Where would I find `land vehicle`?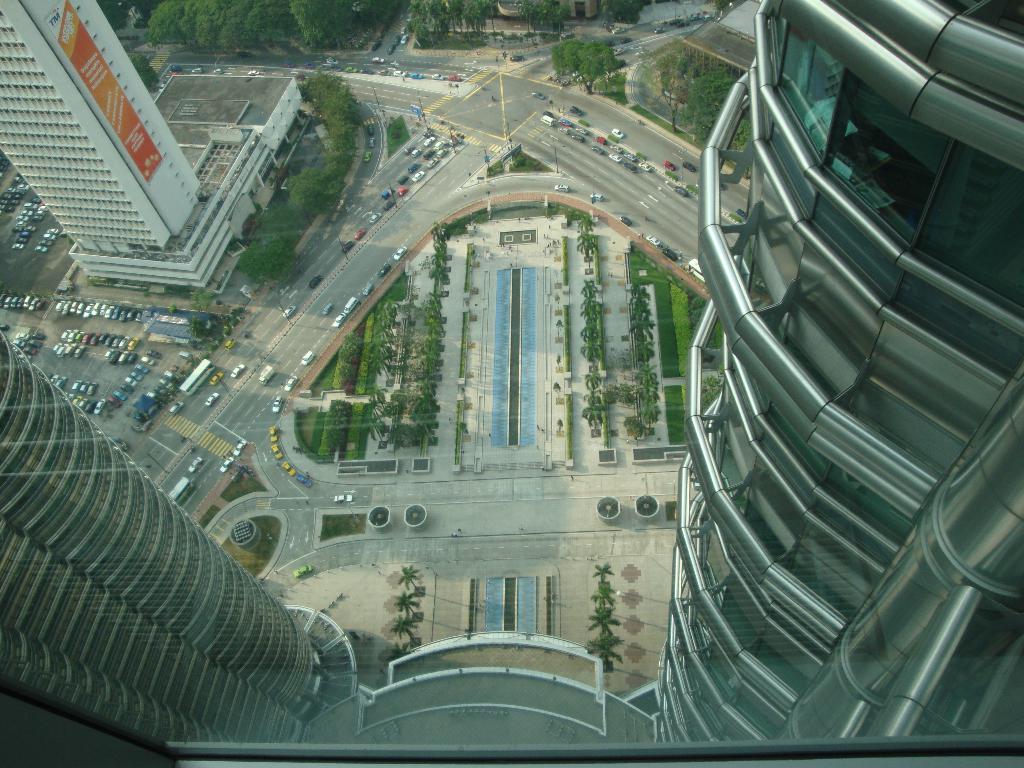
At x1=561 y1=118 x2=572 y2=124.
